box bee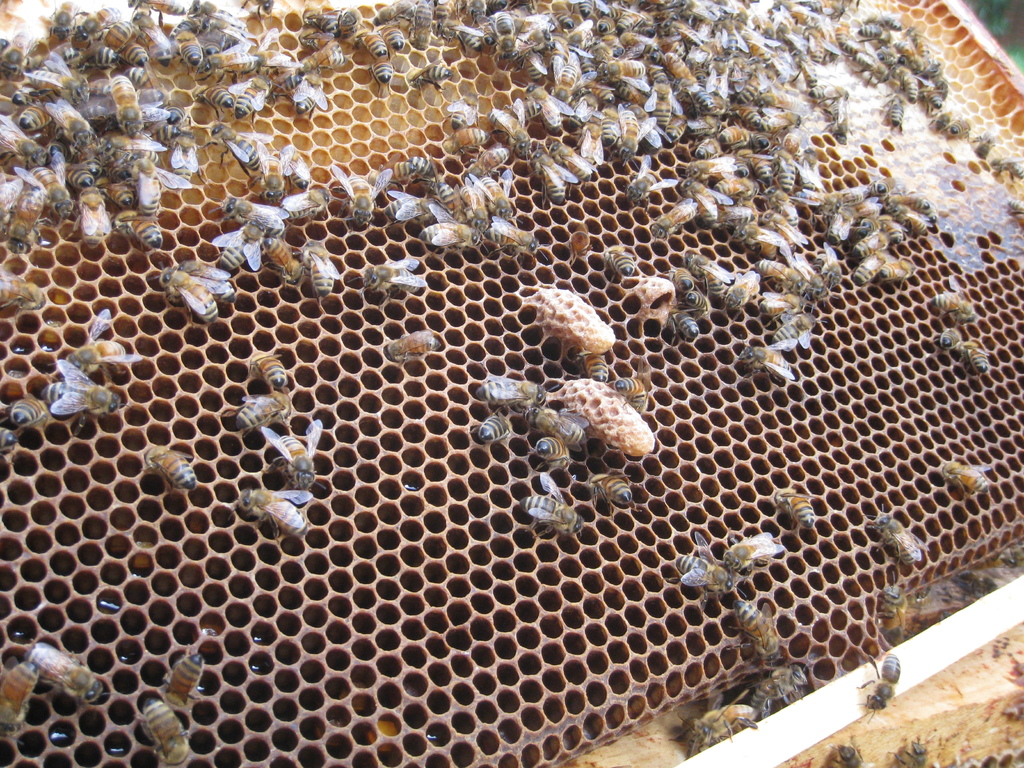
(590, 474, 634, 503)
